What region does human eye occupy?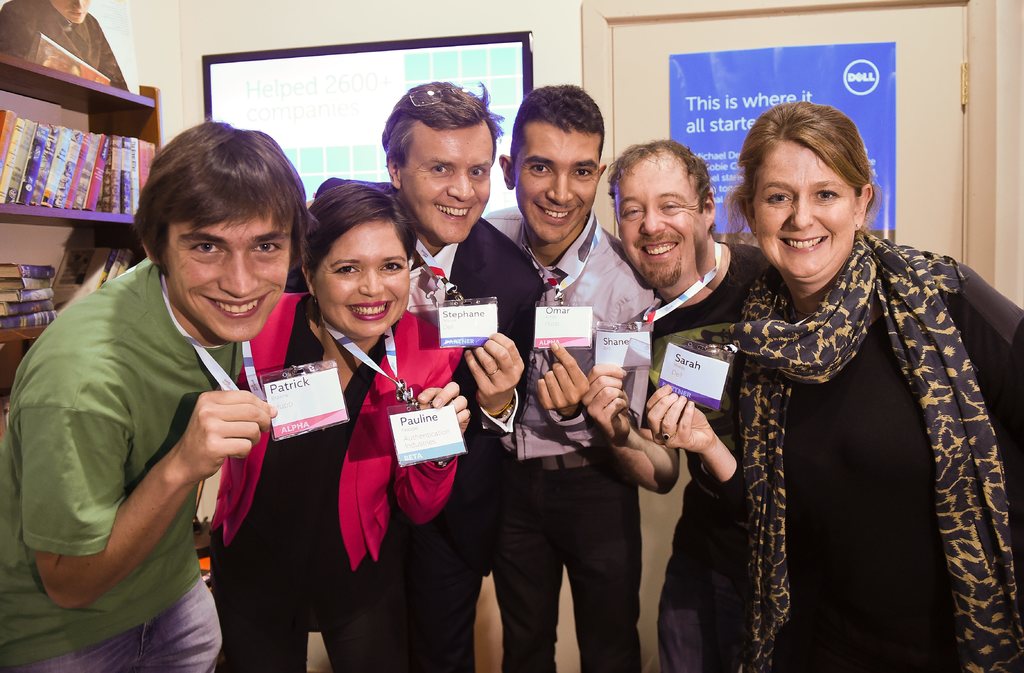
locate(521, 162, 552, 179).
